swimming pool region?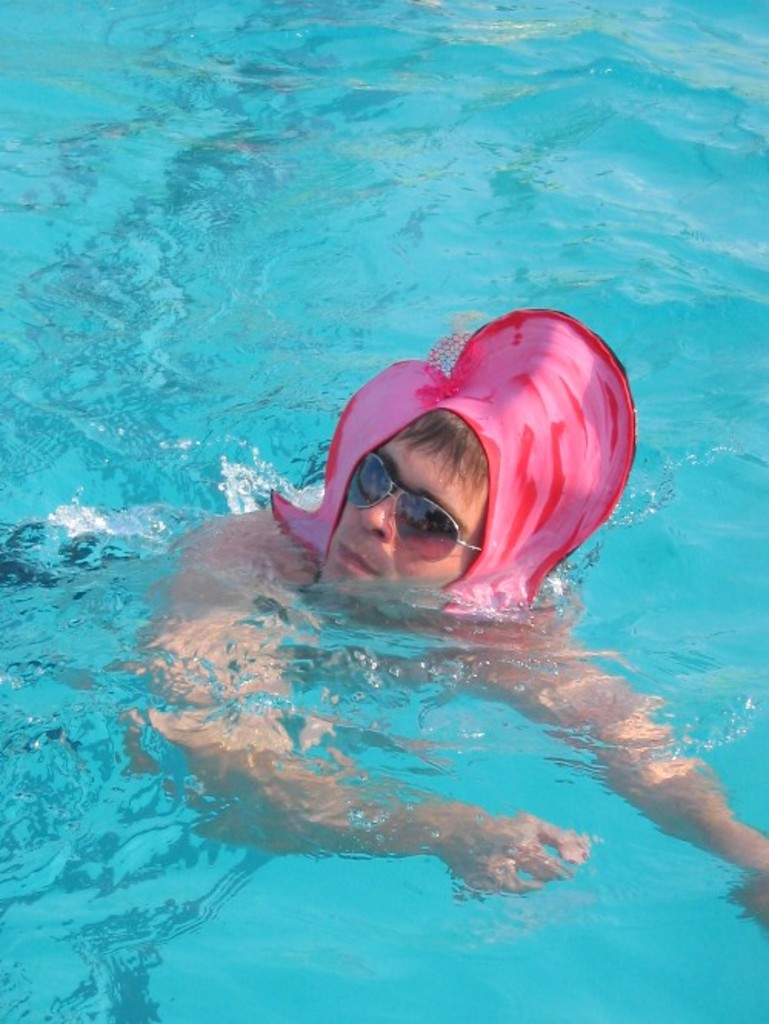
x1=0 y1=0 x2=767 y2=1022
